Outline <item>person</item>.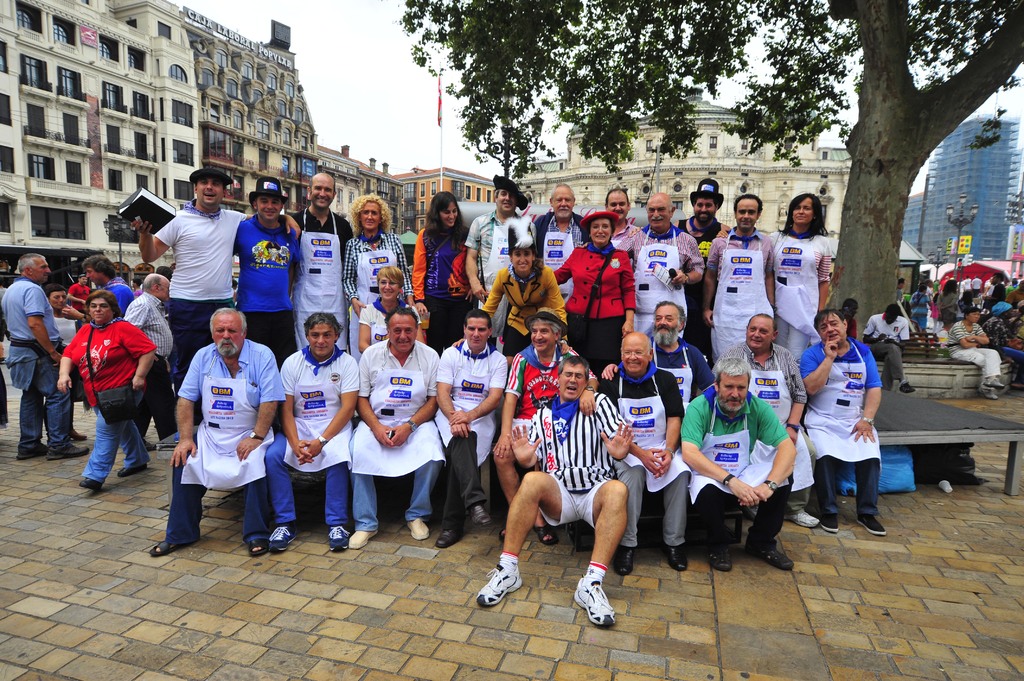
Outline: select_region(476, 221, 591, 371).
